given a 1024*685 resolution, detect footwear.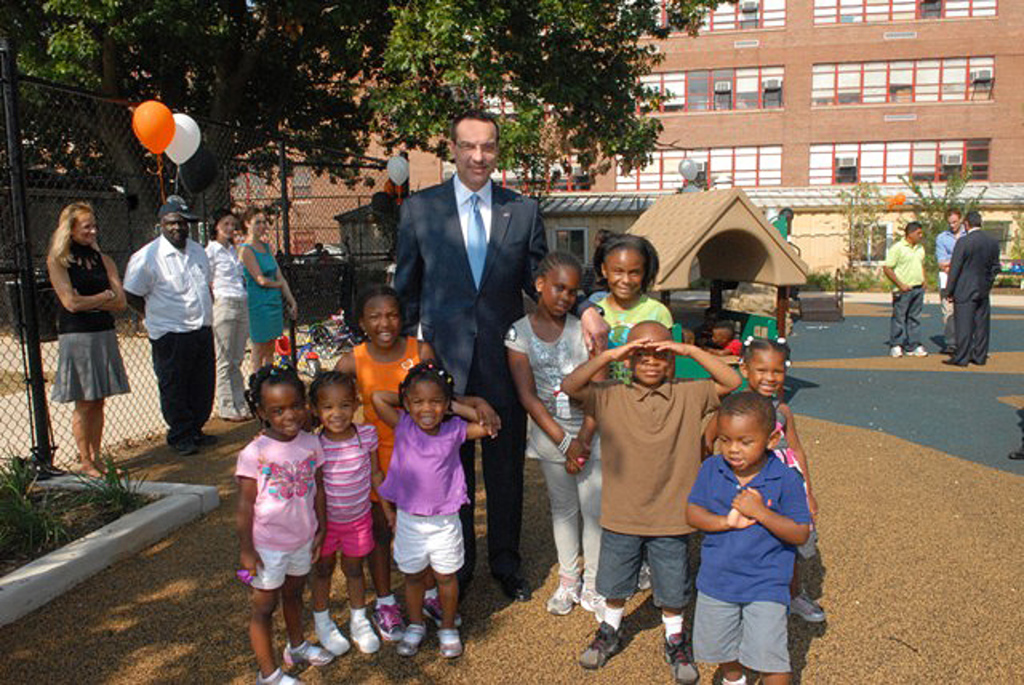
bbox(890, 346, 902, 365).
